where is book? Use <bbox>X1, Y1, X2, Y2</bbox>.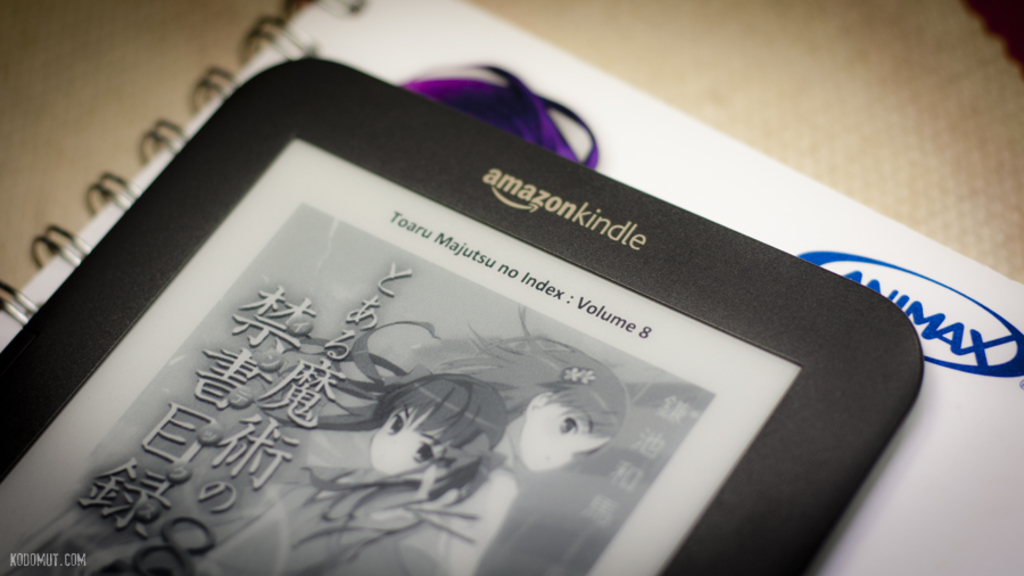
<bbox>0, 0, 1023, 575</bbox>.
